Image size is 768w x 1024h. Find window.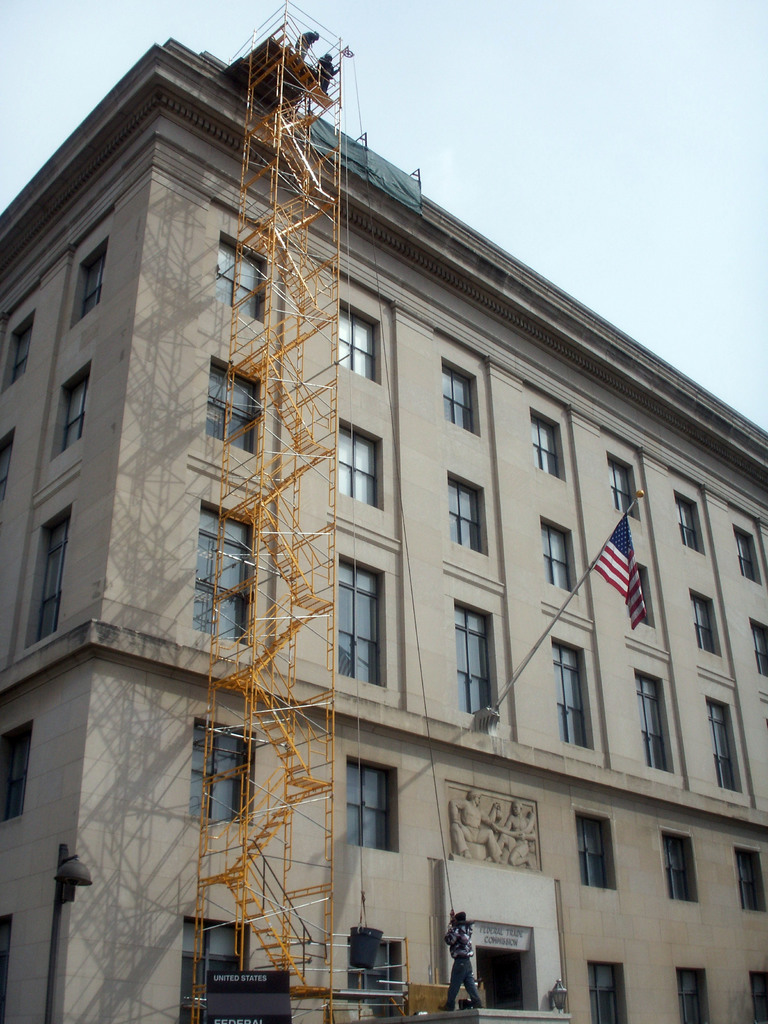
{"left": 636, "top": 675, "right": 671, "bottom": 767}.
